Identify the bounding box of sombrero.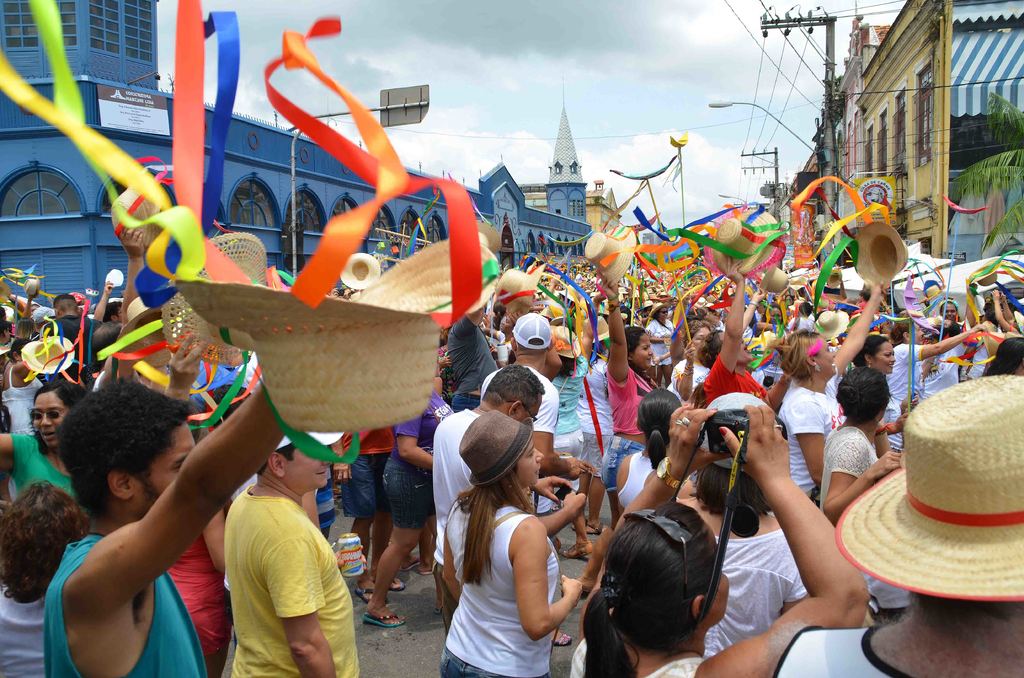
pyautogui.locateOnScreen(799, 367, 1015, 650).
